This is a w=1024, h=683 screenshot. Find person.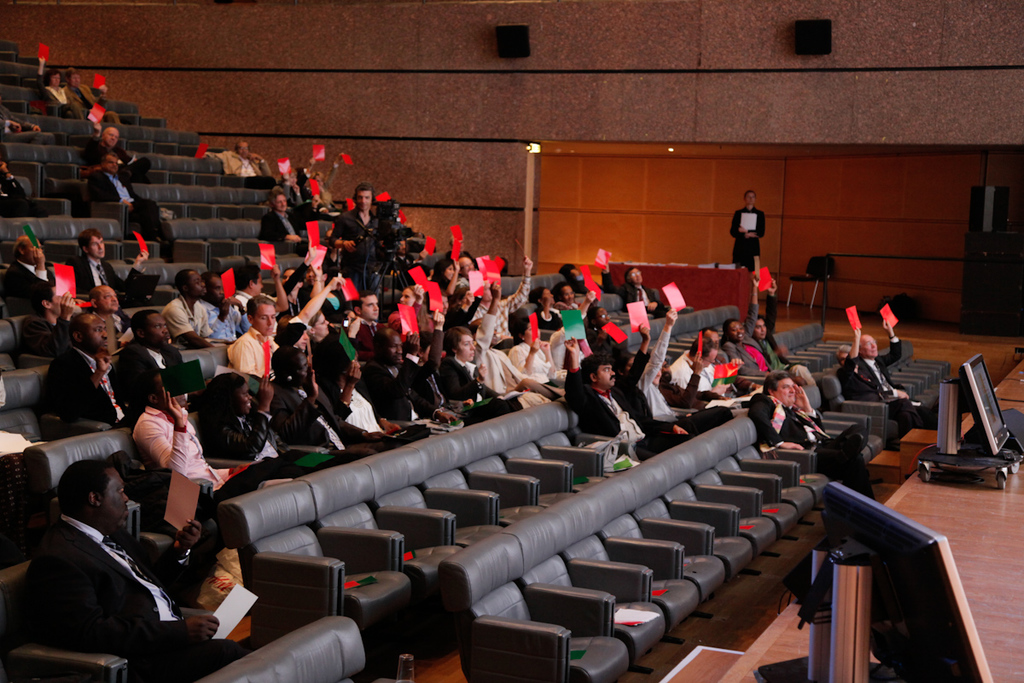
Bounding box: l=83, t=126, r=151, b=184.
